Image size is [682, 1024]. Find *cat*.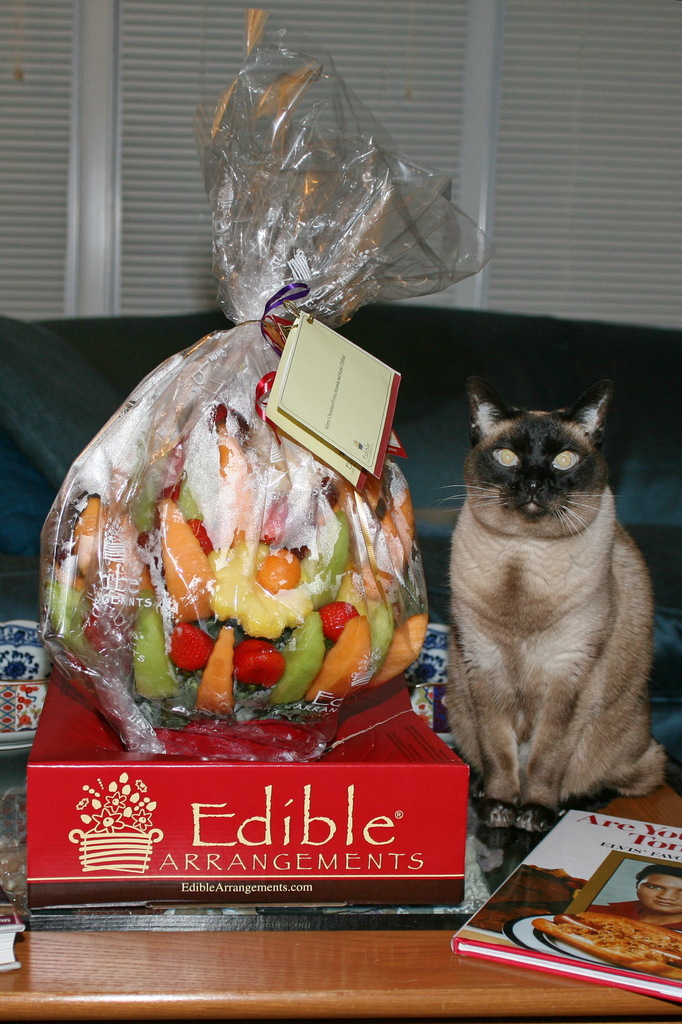
(433, 364, 671, 842).
